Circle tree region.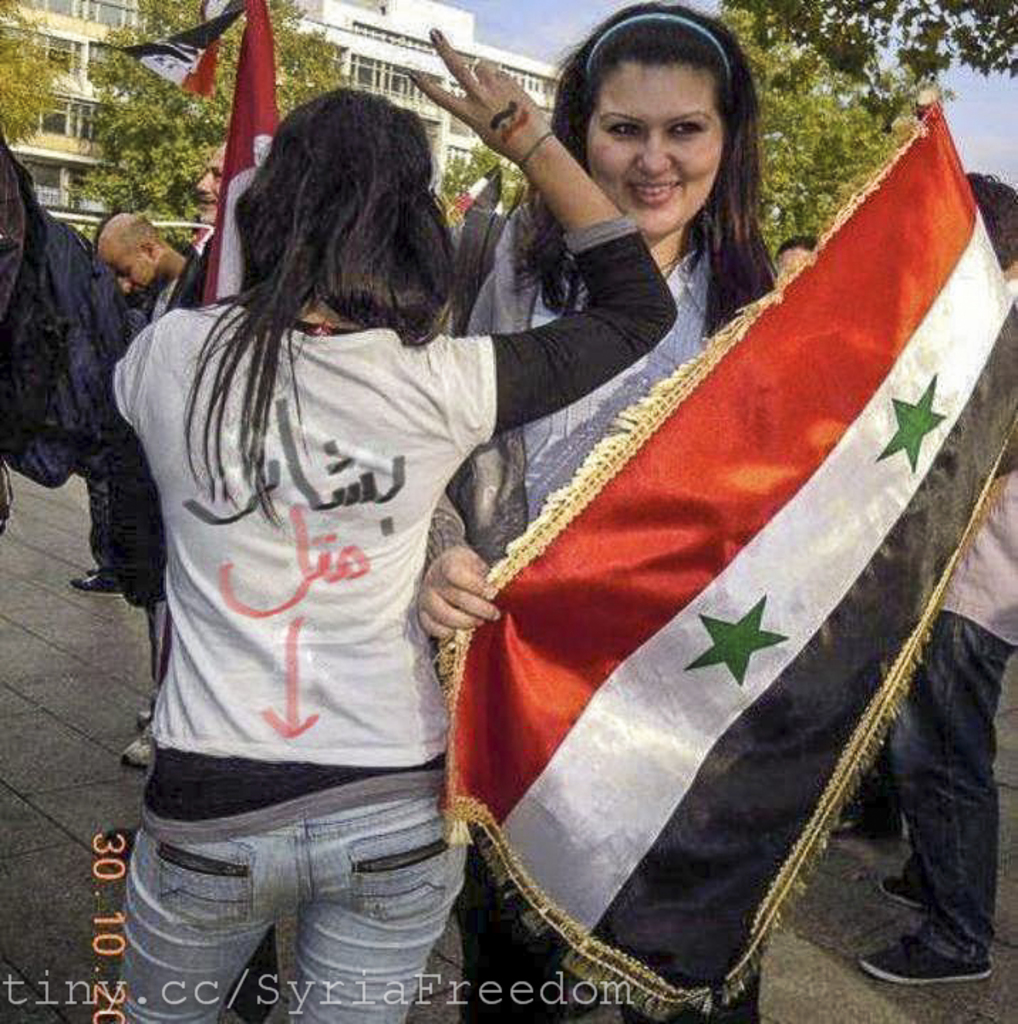
Region: crop(717, 0, 1017, 122).
